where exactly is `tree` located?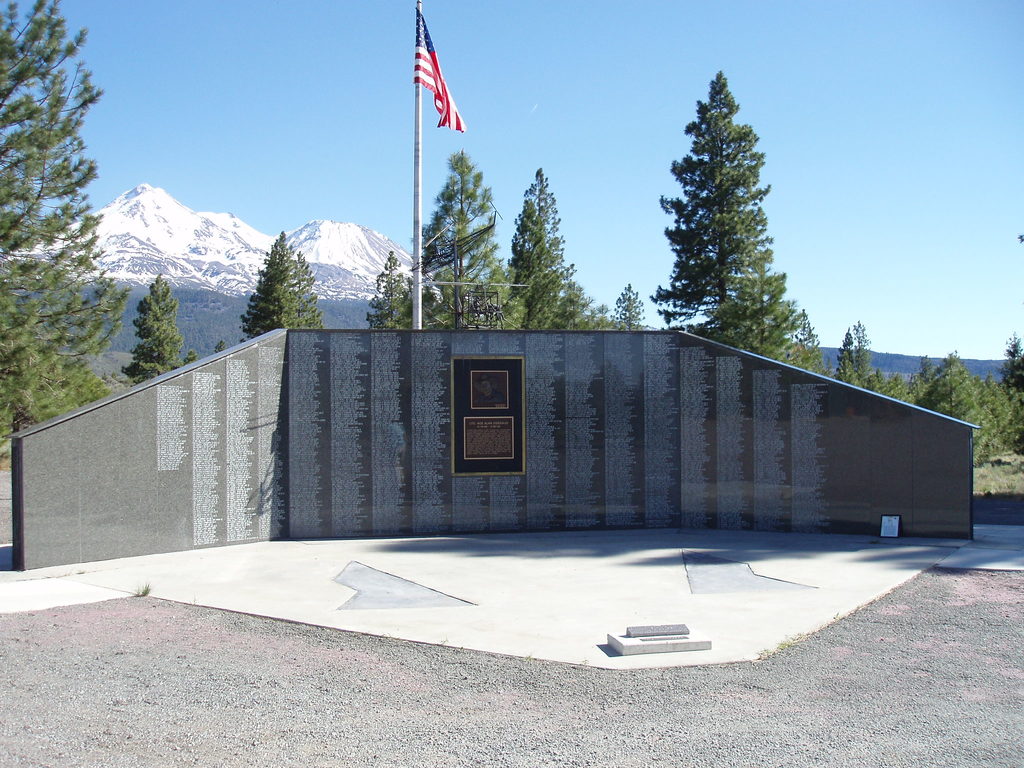
Its bounding box is x1=515 y1=168 x2=614 y2=352.
